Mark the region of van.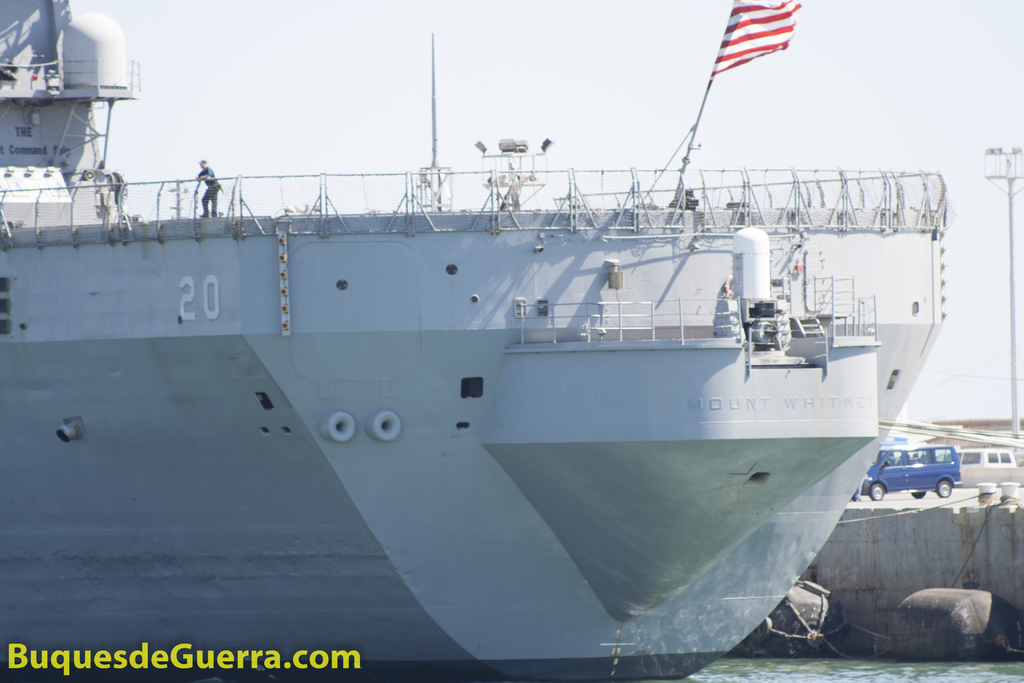
Region: <region>934, 442, 1018, 468</region>.
